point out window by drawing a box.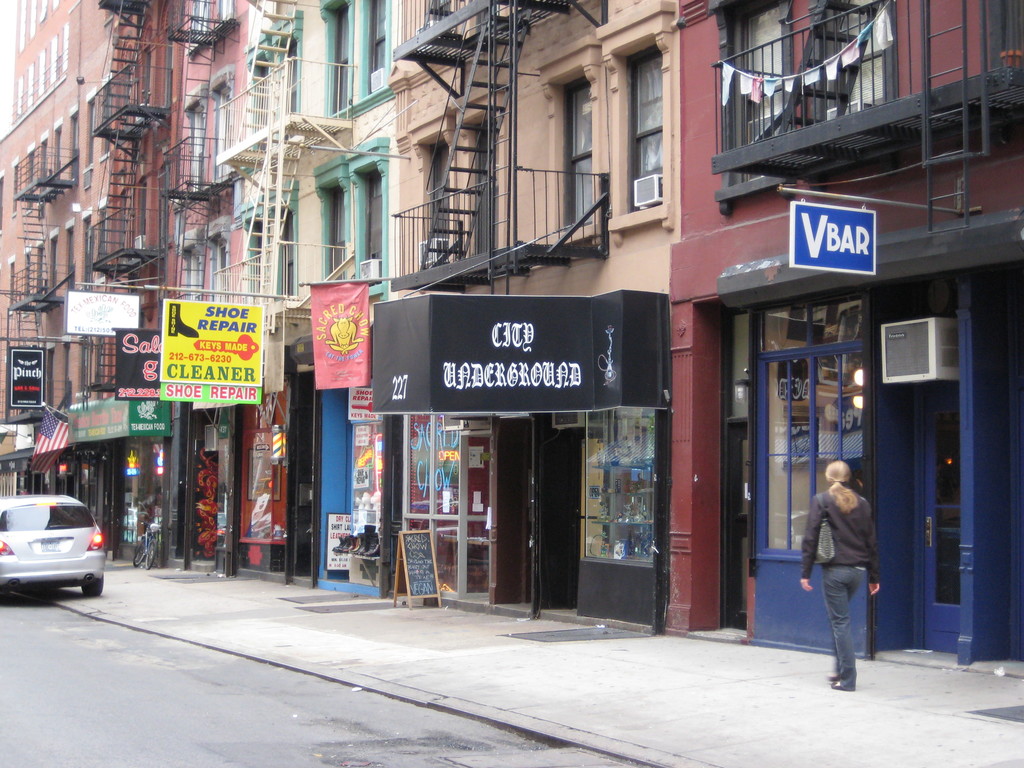
{"x1": 565, "y1": 84, "x2": 604, "y2": 229}.
